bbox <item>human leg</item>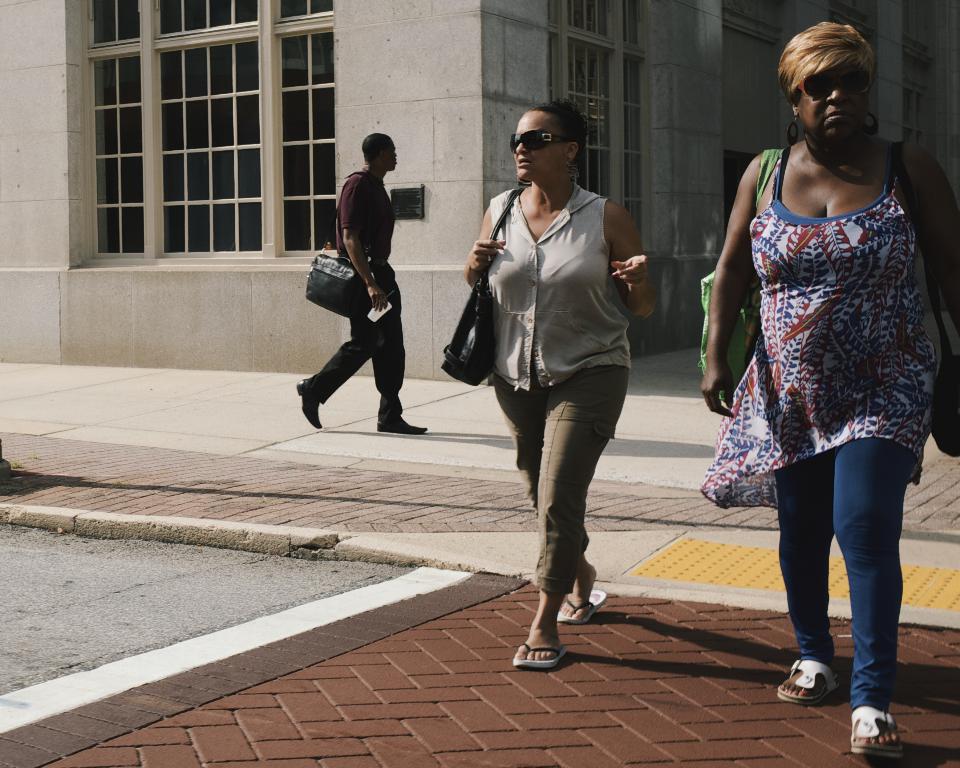
295:306:375:425
